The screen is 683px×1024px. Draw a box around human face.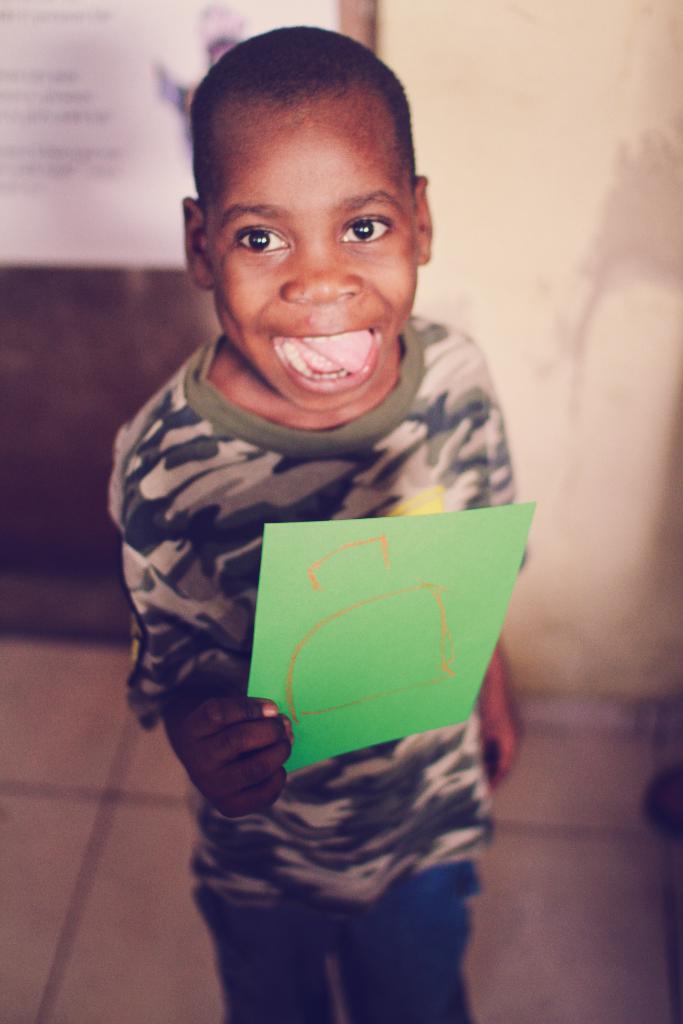
bbox=(197, 85, 415, 414).
